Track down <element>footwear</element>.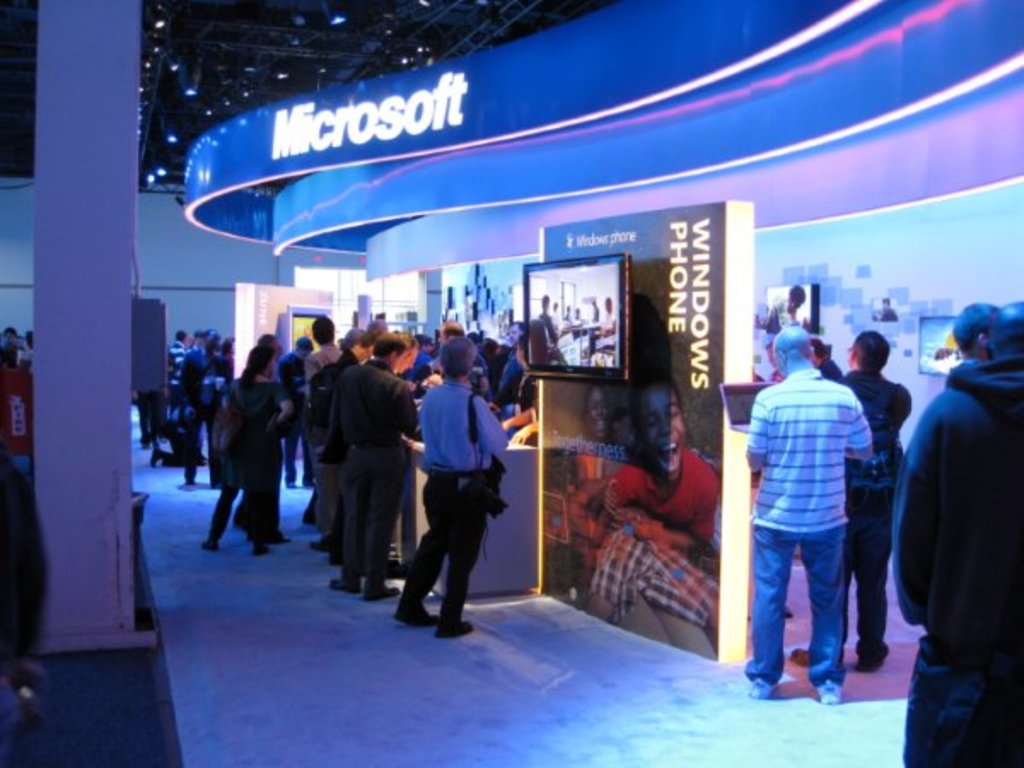
Tracked to 753,678,777,700.
